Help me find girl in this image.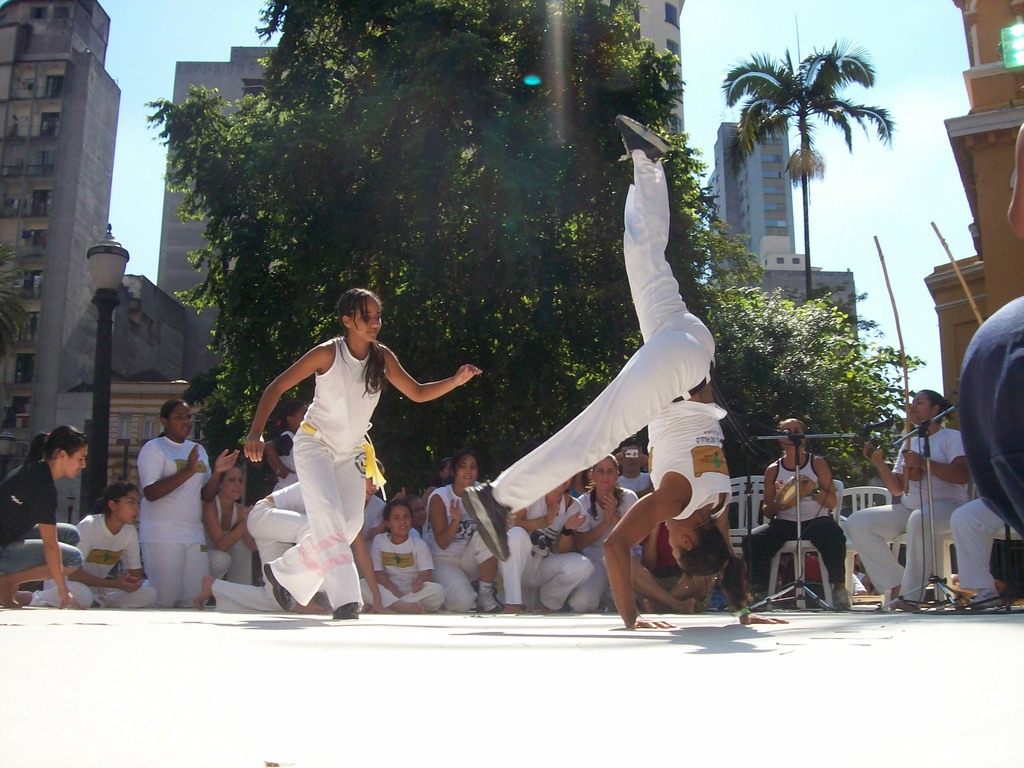
Found it: [x1=244, y1=289, x2=481, y2=619].
